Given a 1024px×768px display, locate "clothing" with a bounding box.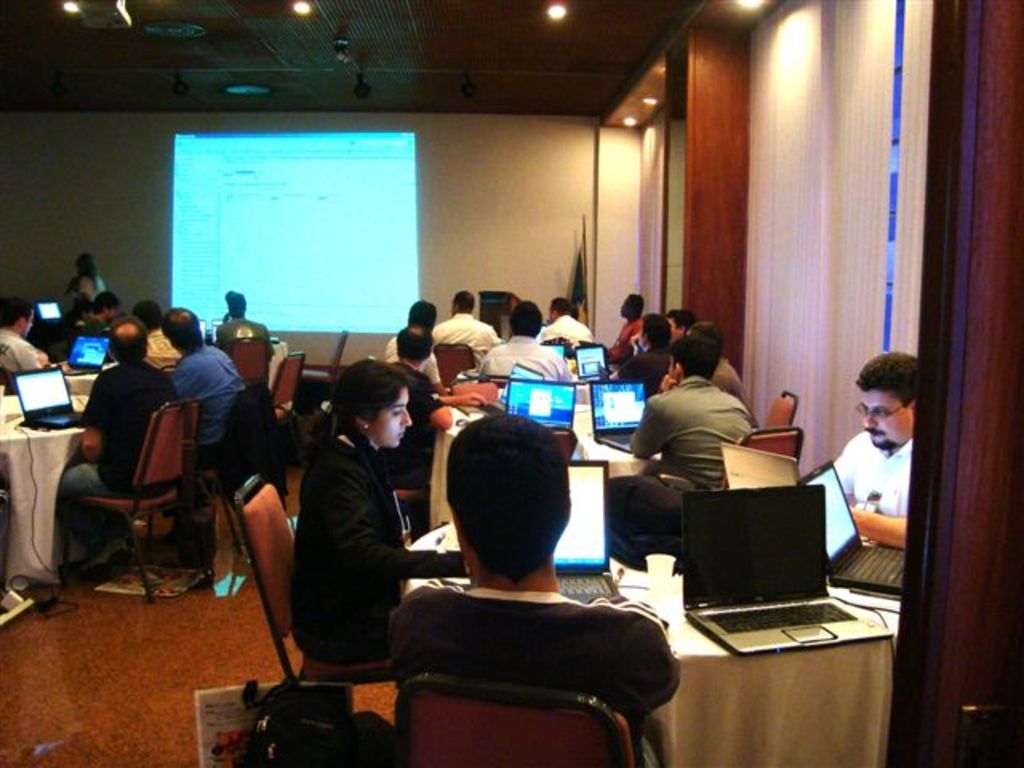
Located: box=[56, 347, 174, 563].
